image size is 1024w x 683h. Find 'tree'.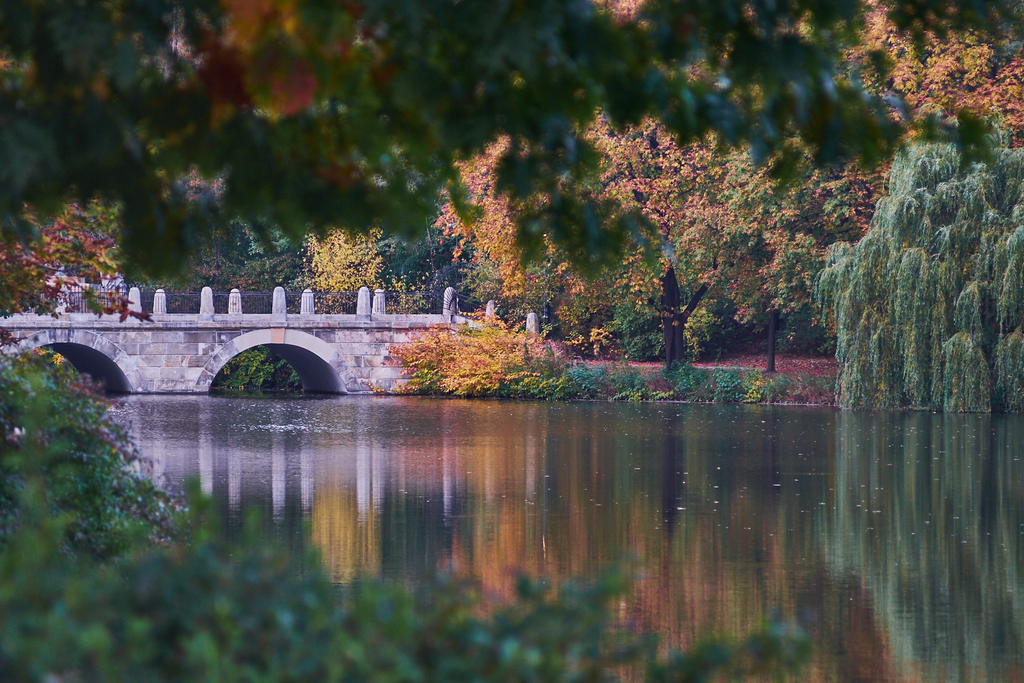
0/0/1023/289.
